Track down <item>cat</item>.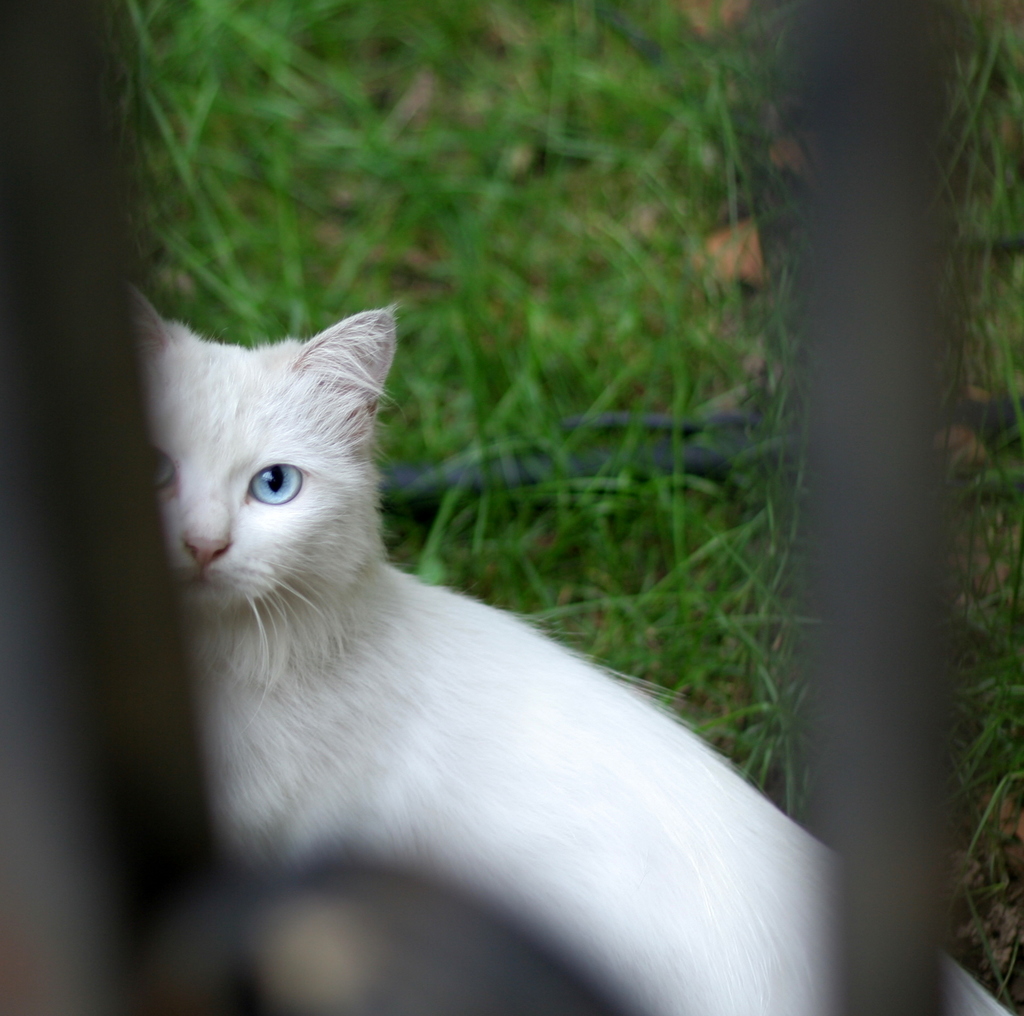
Tracked to {"x1": 120, "y1": 277, "x2": 1015, "y2": 1015}.
